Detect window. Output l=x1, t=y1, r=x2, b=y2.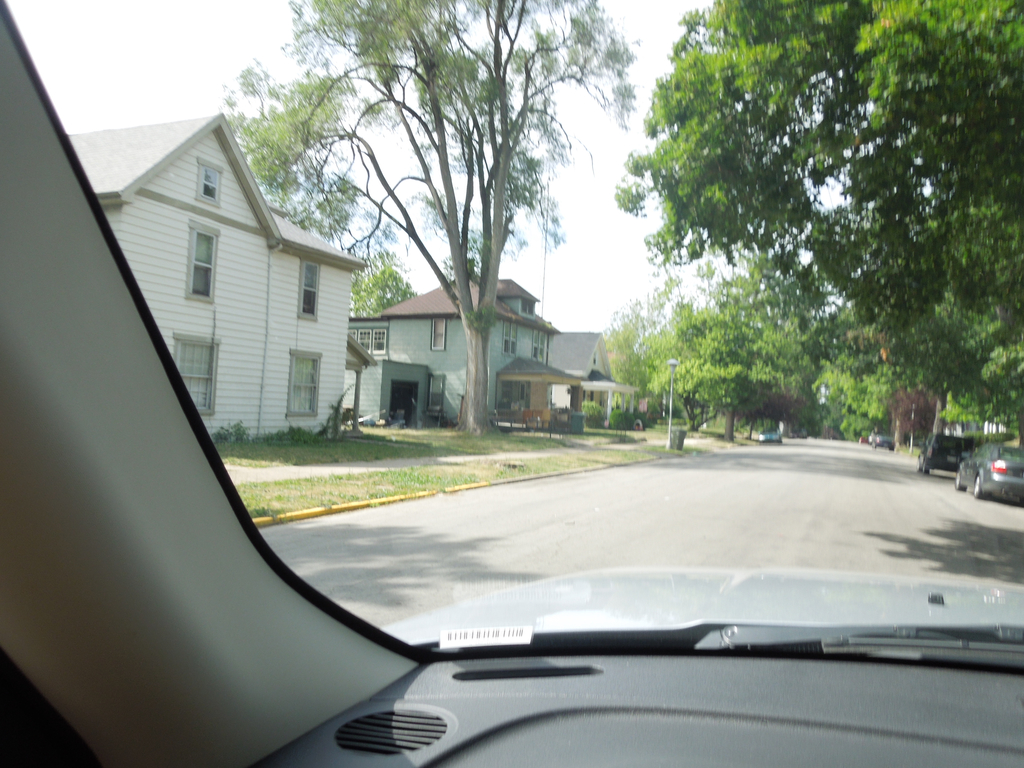
l=504, t=323, r=515, b=355.
